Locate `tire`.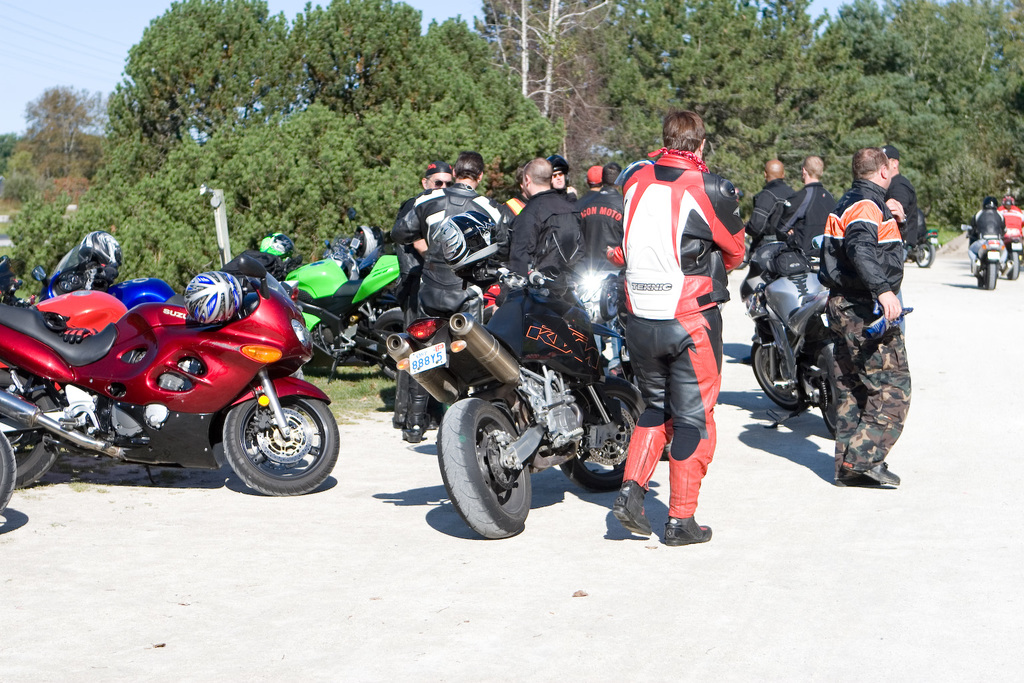
Bounding box: rect(376, 308, 405, 379).
